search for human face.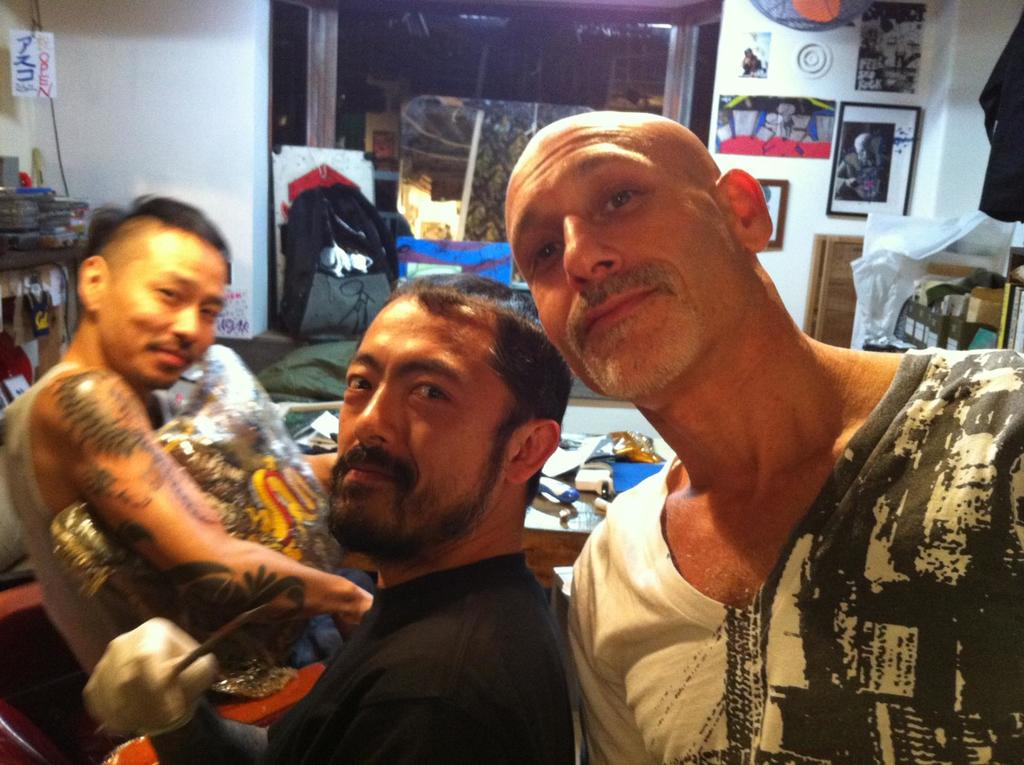
Found at (x1=334, y1=297, x2=524, y2=545).
